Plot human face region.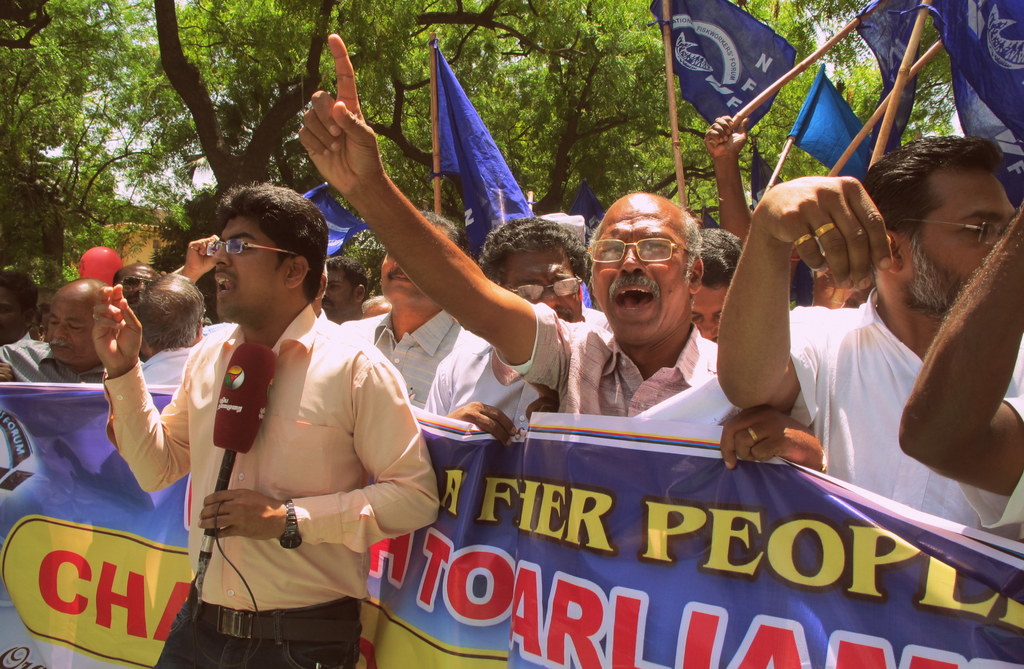
Plotted at BBox(686, 276, 728, 345).
